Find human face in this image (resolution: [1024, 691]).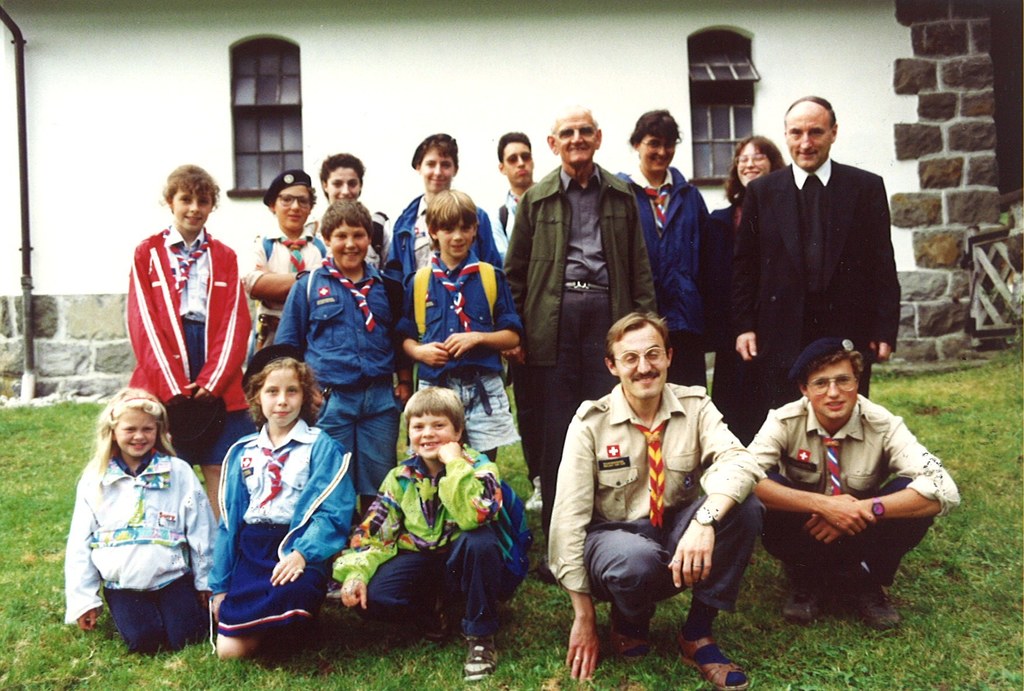
278,184,310,231.
